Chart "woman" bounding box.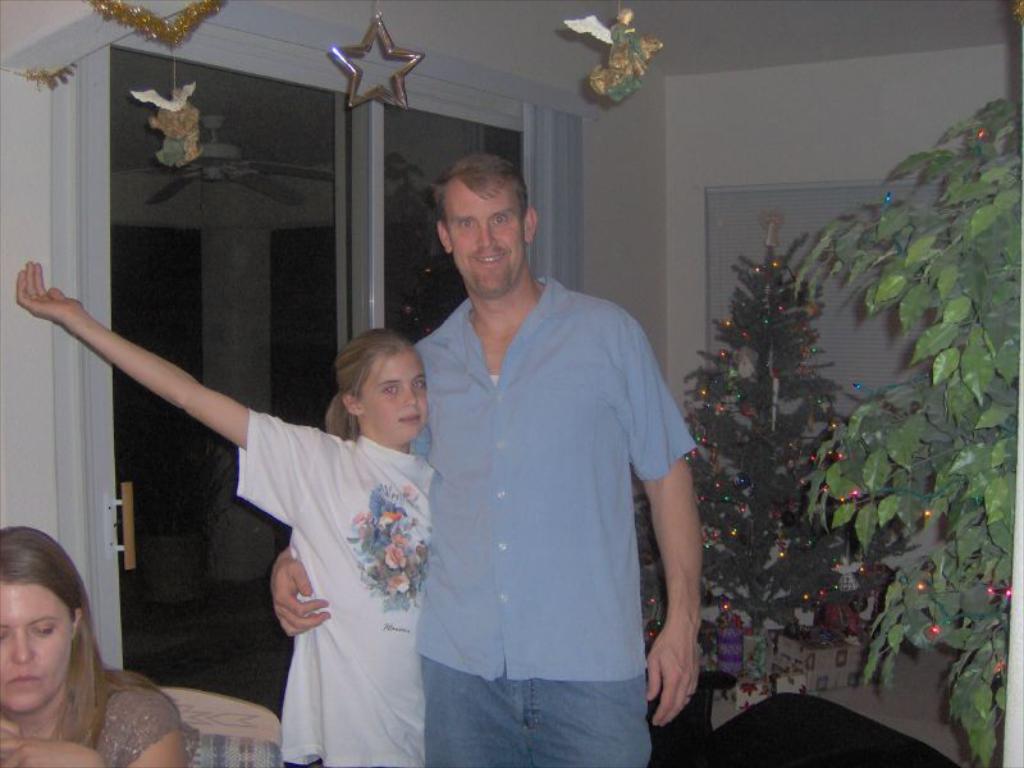
Charted: x1=3 y1=253 x2=436 y2=767.
